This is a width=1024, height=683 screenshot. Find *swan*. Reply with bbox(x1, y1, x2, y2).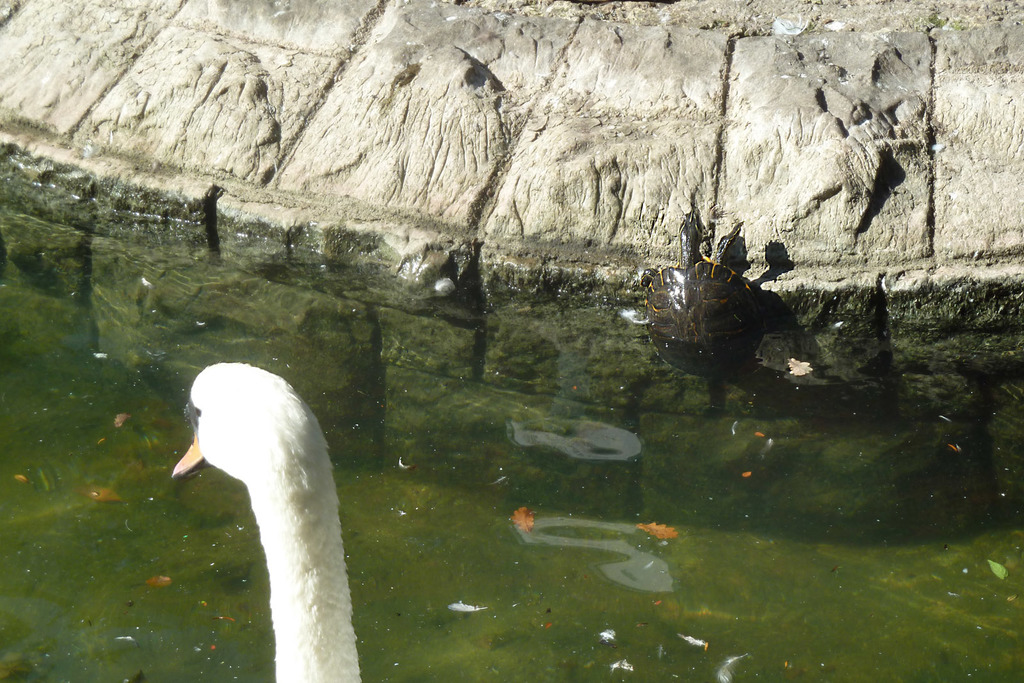
bbox(151, 347, 376, 659).
